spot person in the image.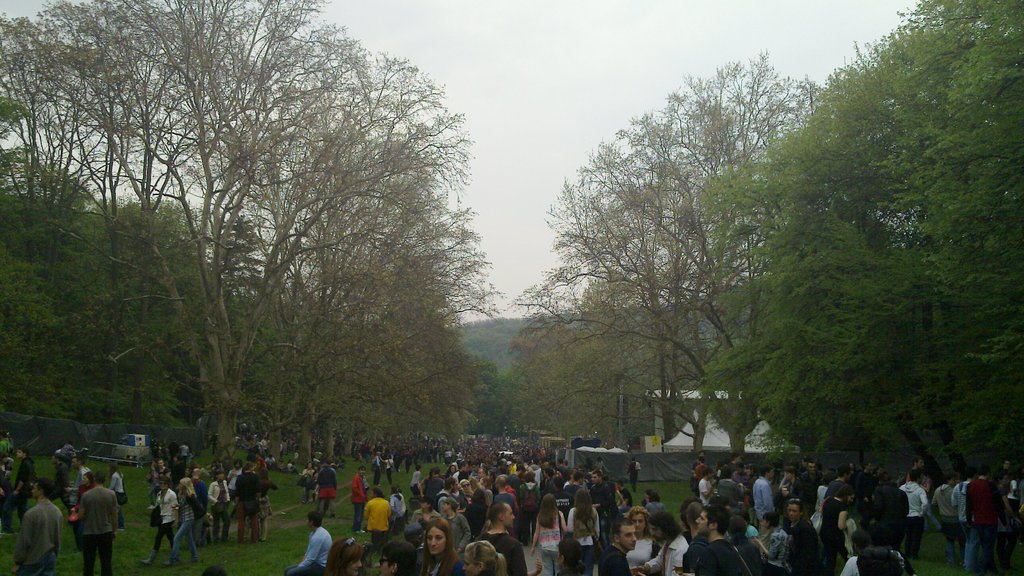
person found at pyautogui.locateOnScreen(898, 473, 937, 562).
